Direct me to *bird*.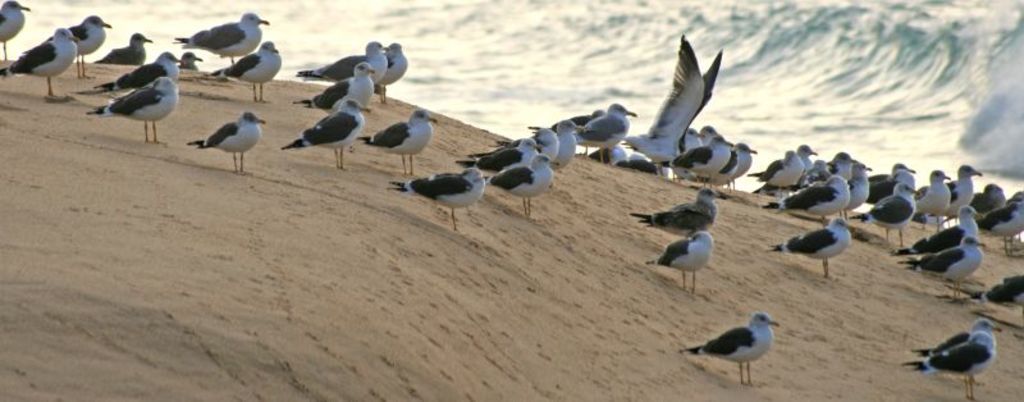
Direction: box=[643, 221, 717, 293].
